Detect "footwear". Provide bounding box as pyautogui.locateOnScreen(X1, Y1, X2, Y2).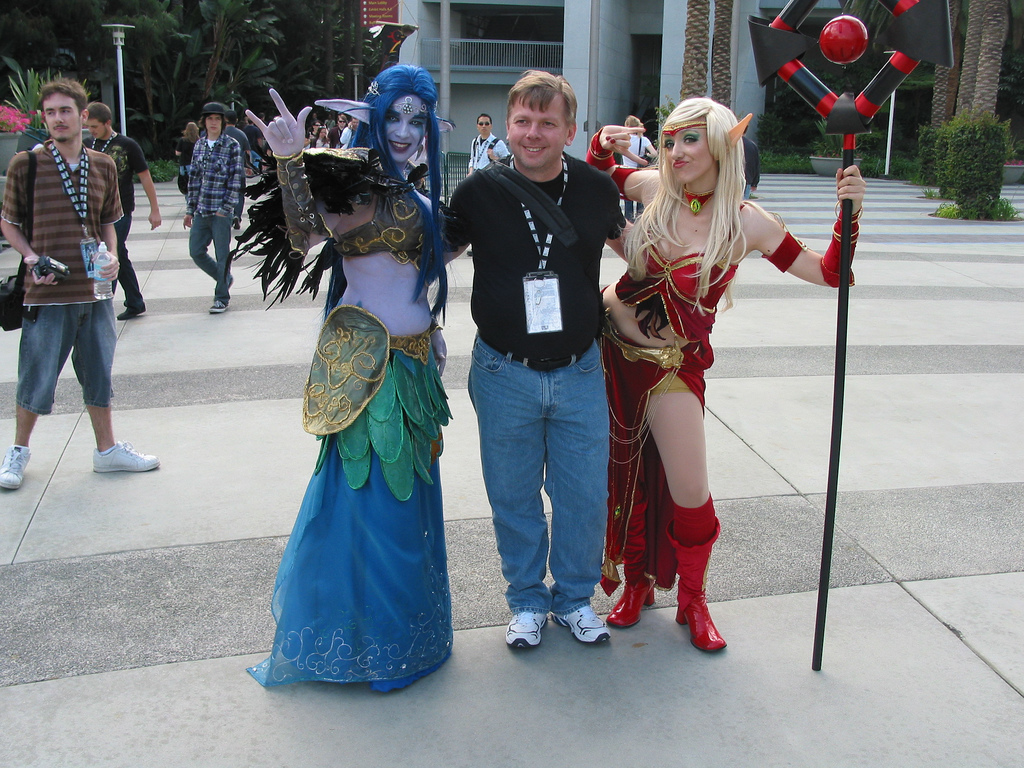
pyautogui.locateOnScreen(121, 300, 147, 315).
